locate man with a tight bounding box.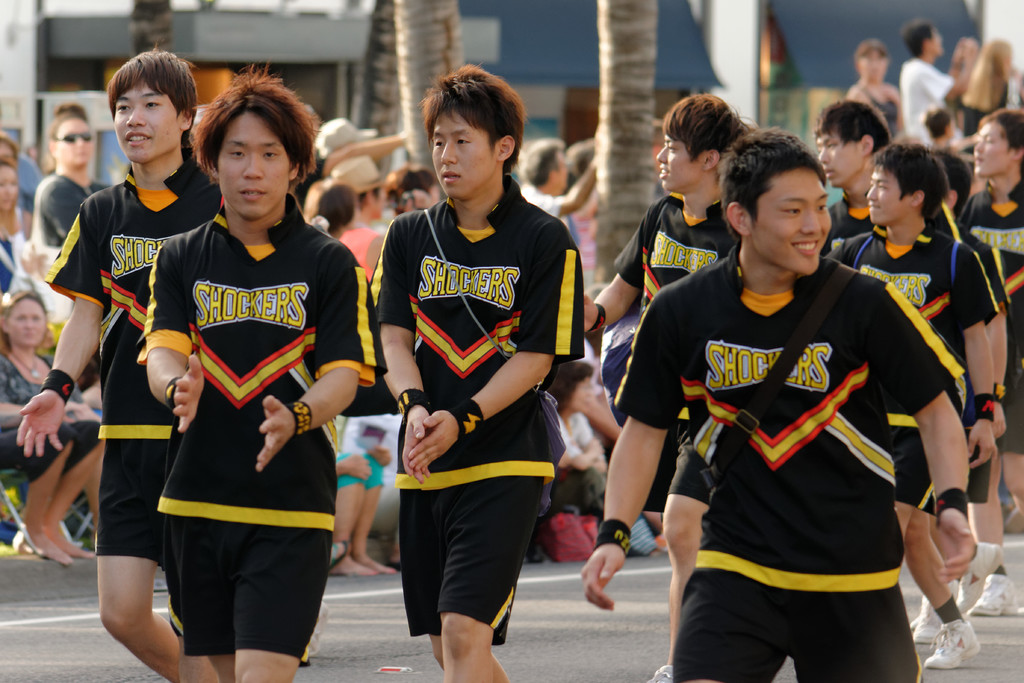
<bbox>521, 135, 600, 236</bbox>.
